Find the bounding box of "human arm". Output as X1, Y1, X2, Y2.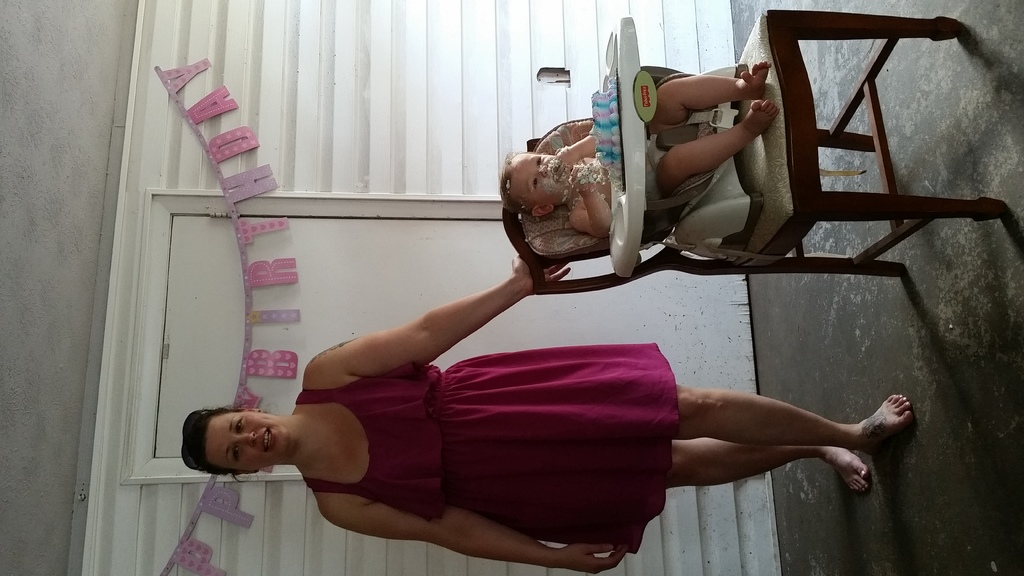
568, 170, 616, 241.
